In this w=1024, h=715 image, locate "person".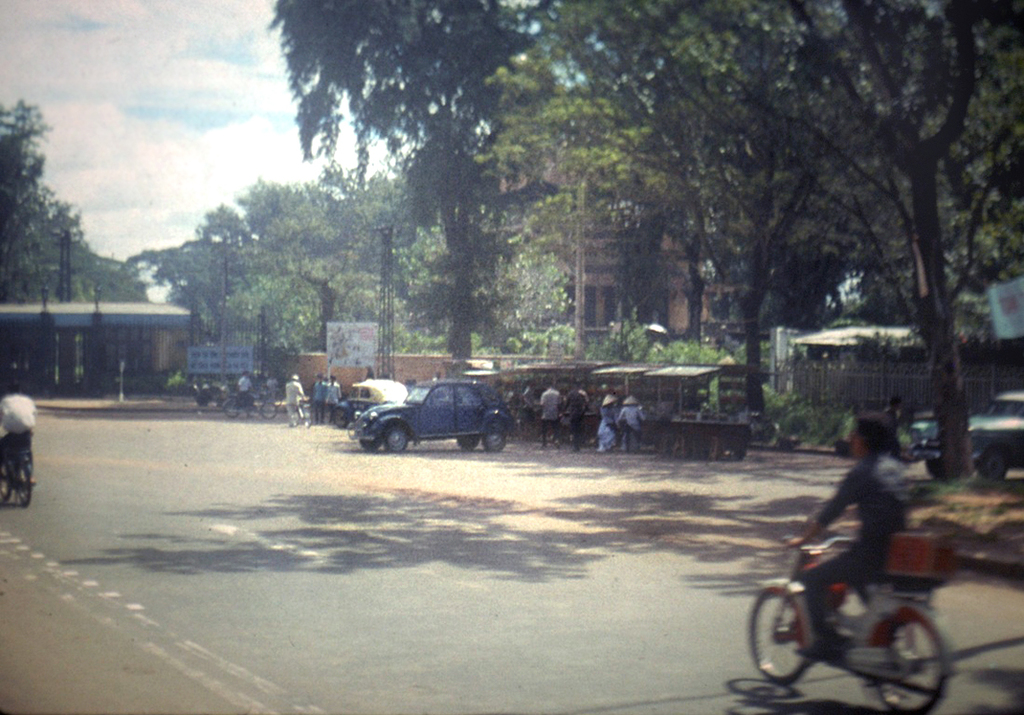
Bounding box: box=[786, 408, 918, 675].
